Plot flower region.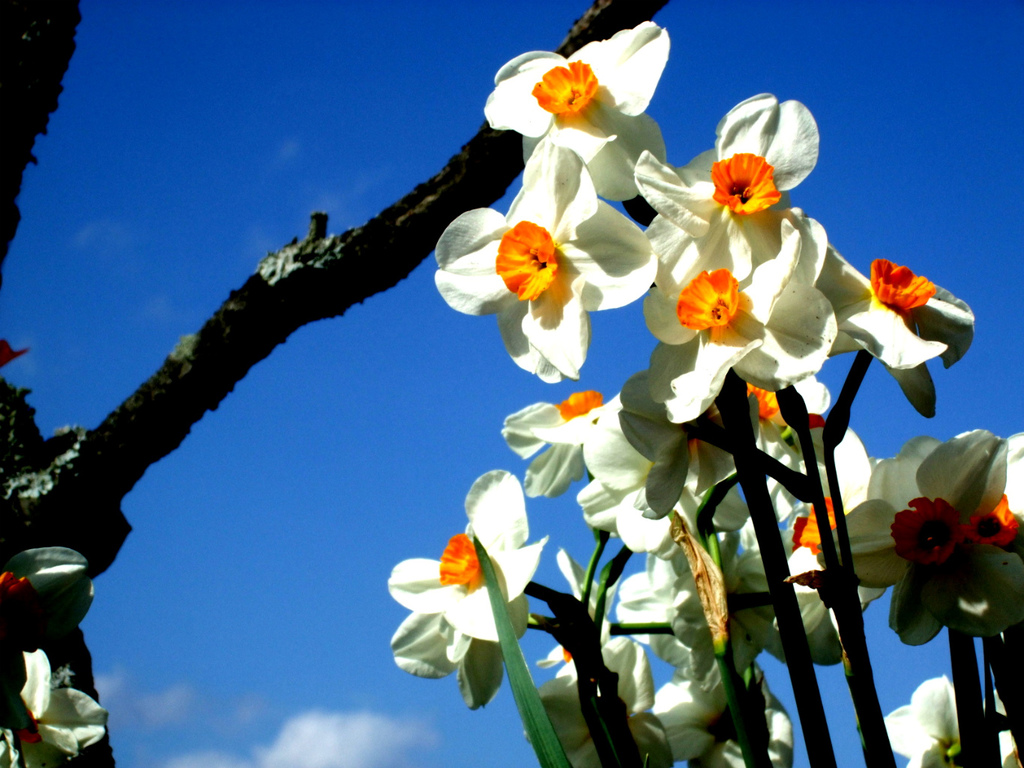
Plotted at pyautogui.locateOnScreen(0, 646, 106, 767).
